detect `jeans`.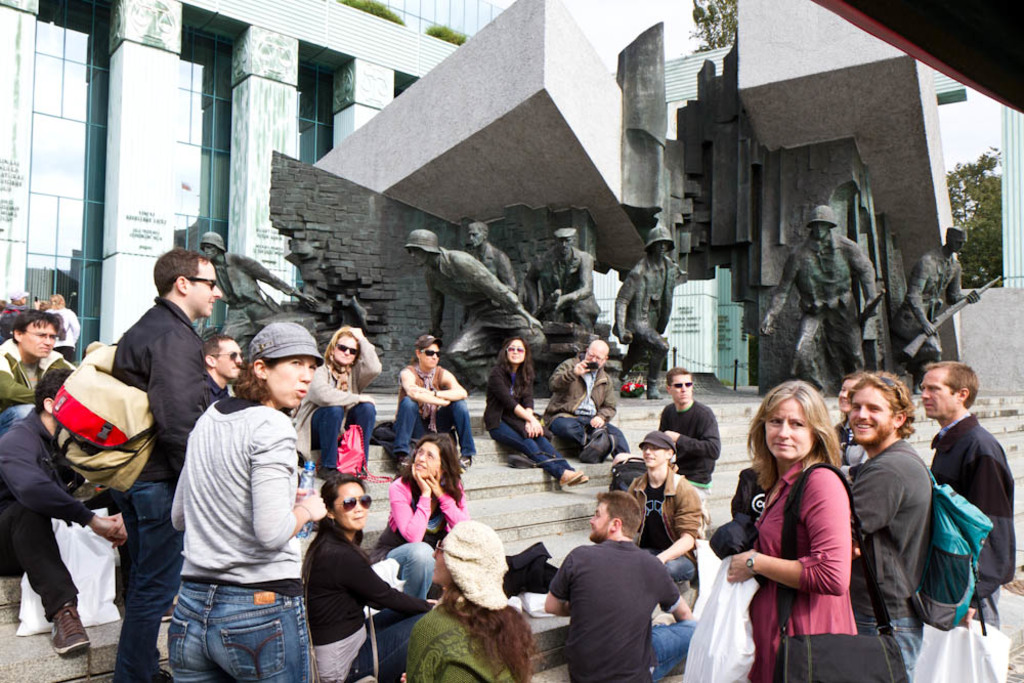
Detected at (x1=490, y1=416, x2=572, y2=479).
